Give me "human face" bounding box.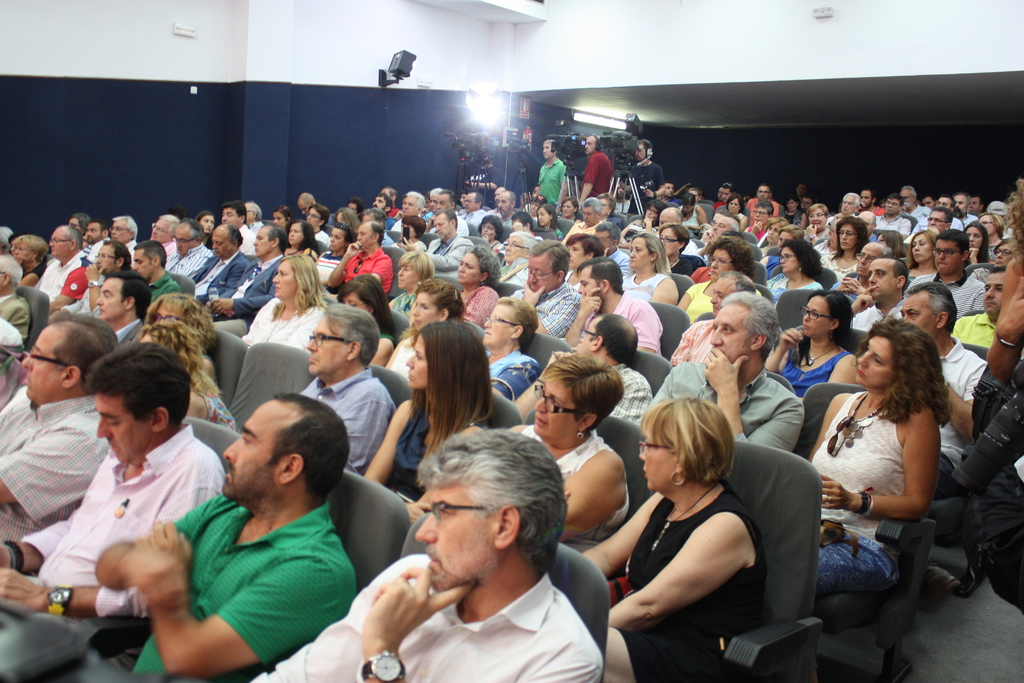
271/258/297/299.
